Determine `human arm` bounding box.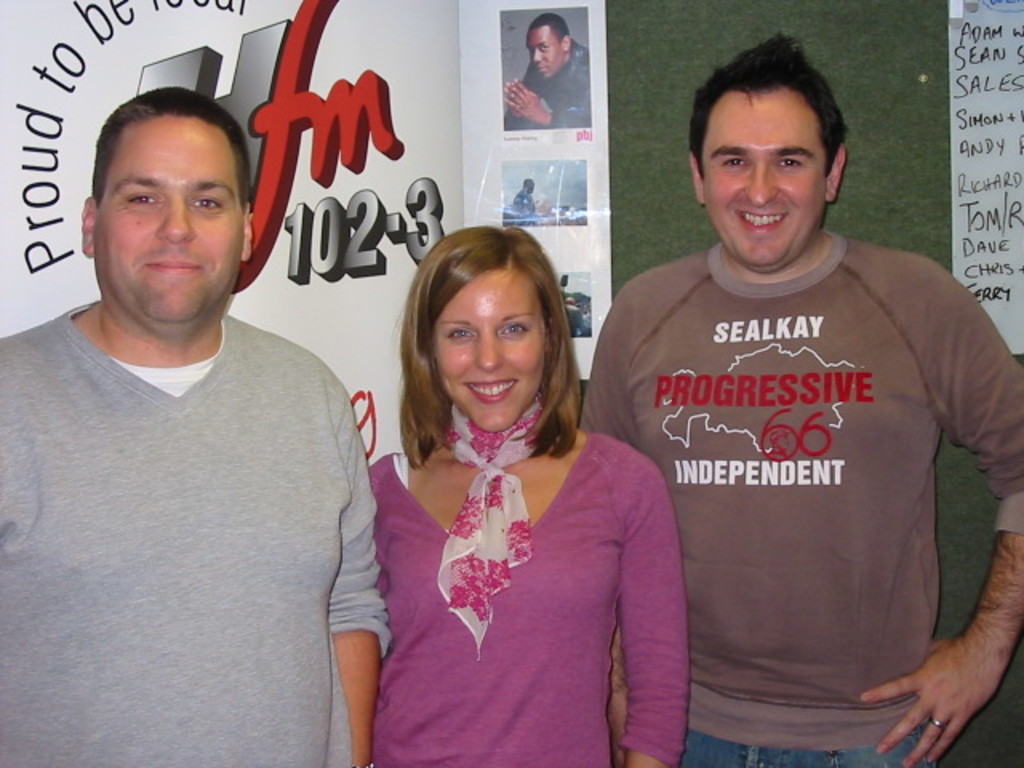
Determined: detection(618, 472, 699, 766).
